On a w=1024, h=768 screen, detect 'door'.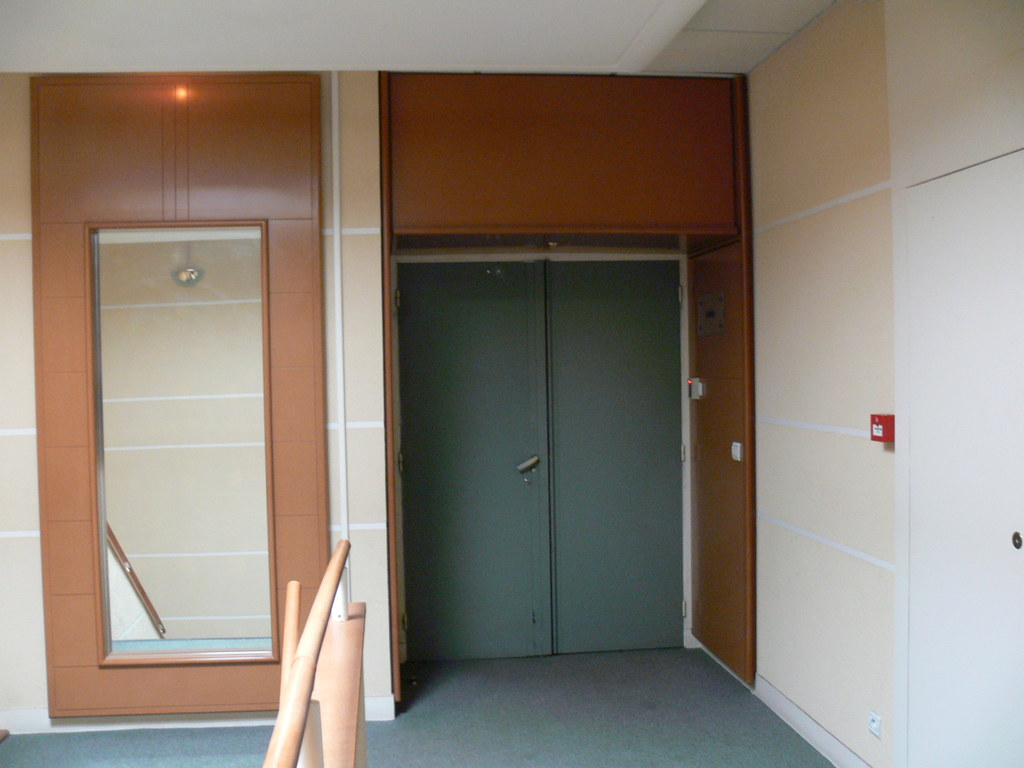
{"x1": 371, "y1": 200, "x2": 728, "y2": 688}.
